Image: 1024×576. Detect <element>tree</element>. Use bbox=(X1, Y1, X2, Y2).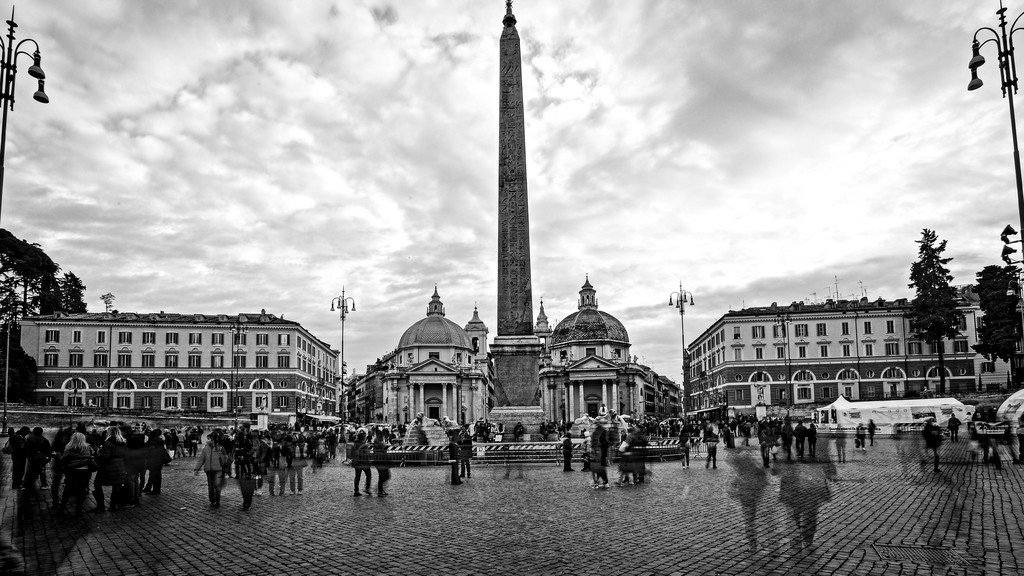
bbox=(966, 264, 1023, 387).
